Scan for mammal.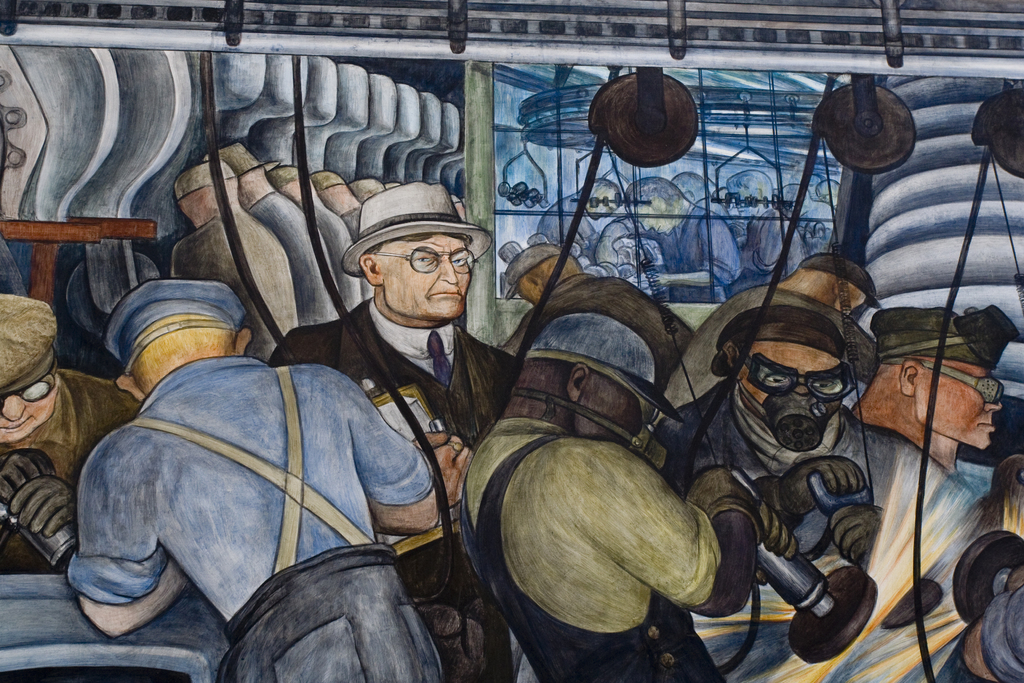
Scan result: box(210, 140, 344, 325).
